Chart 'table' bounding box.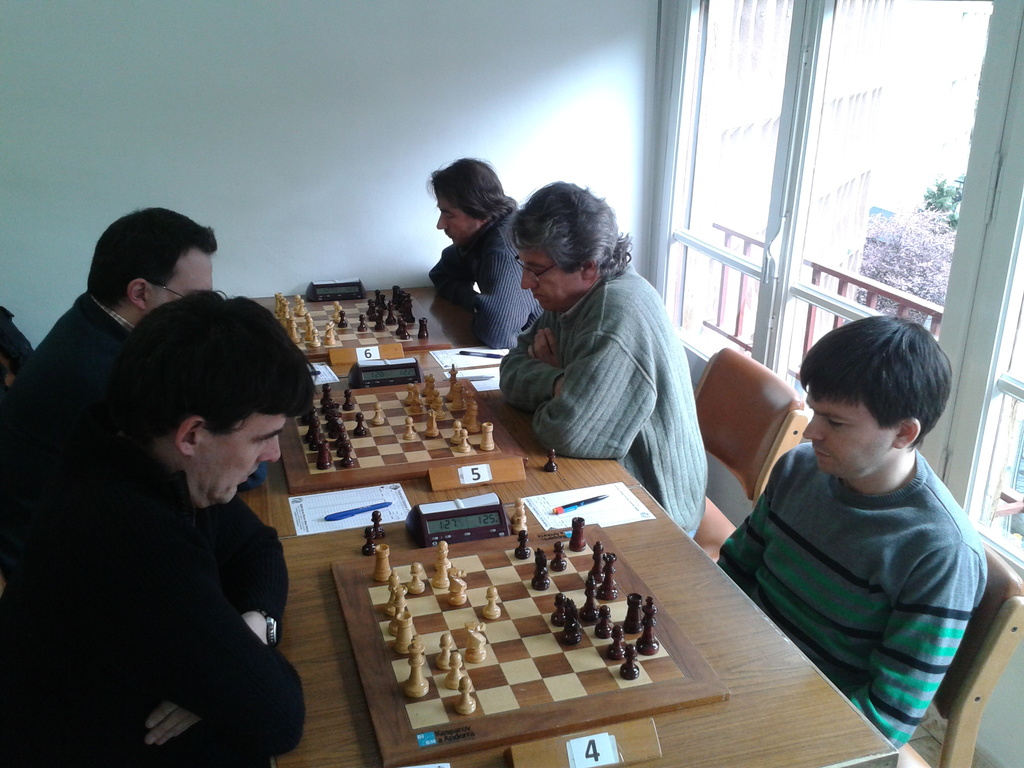
Charted: 252:294:893:766.
